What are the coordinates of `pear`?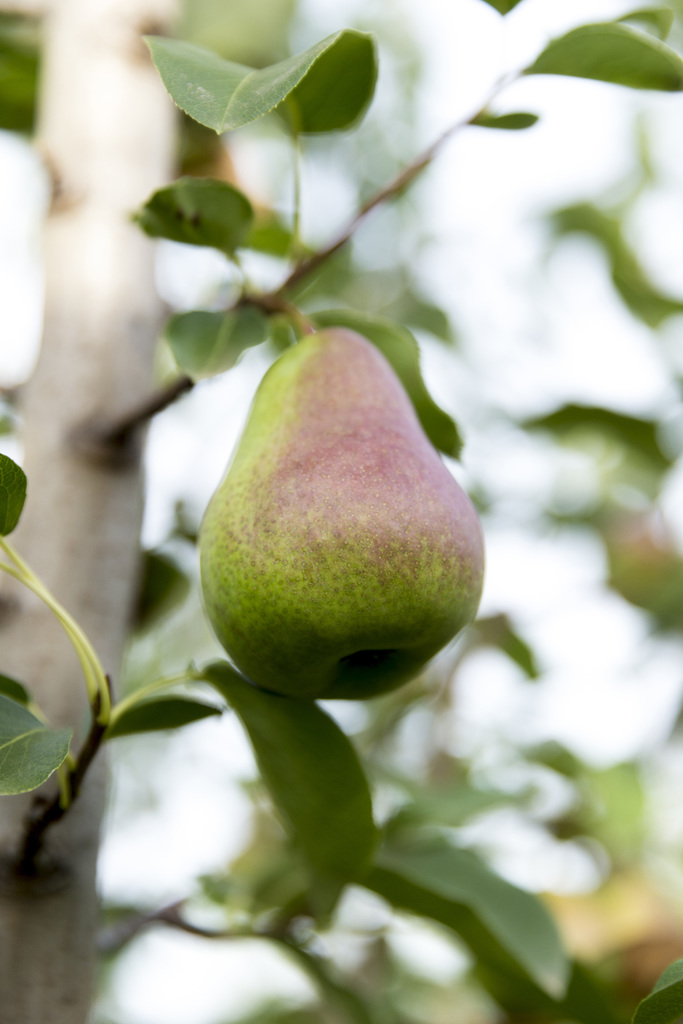
199 326 484 703.
